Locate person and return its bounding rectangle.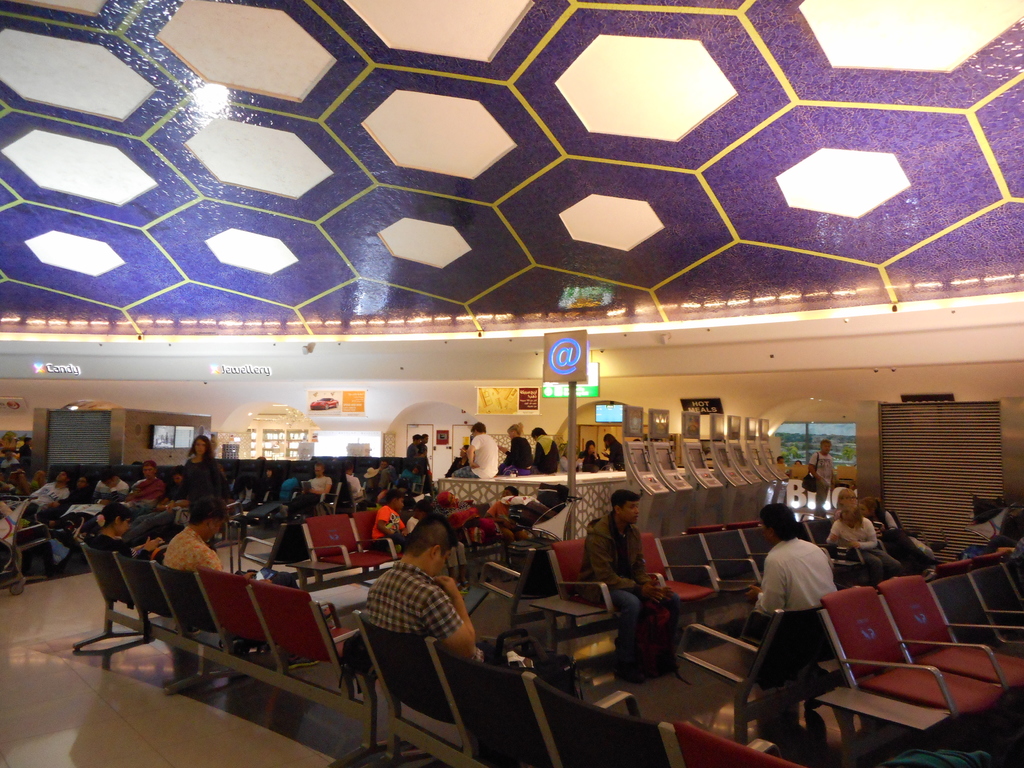
Rect(368, 486, 412, 557).
